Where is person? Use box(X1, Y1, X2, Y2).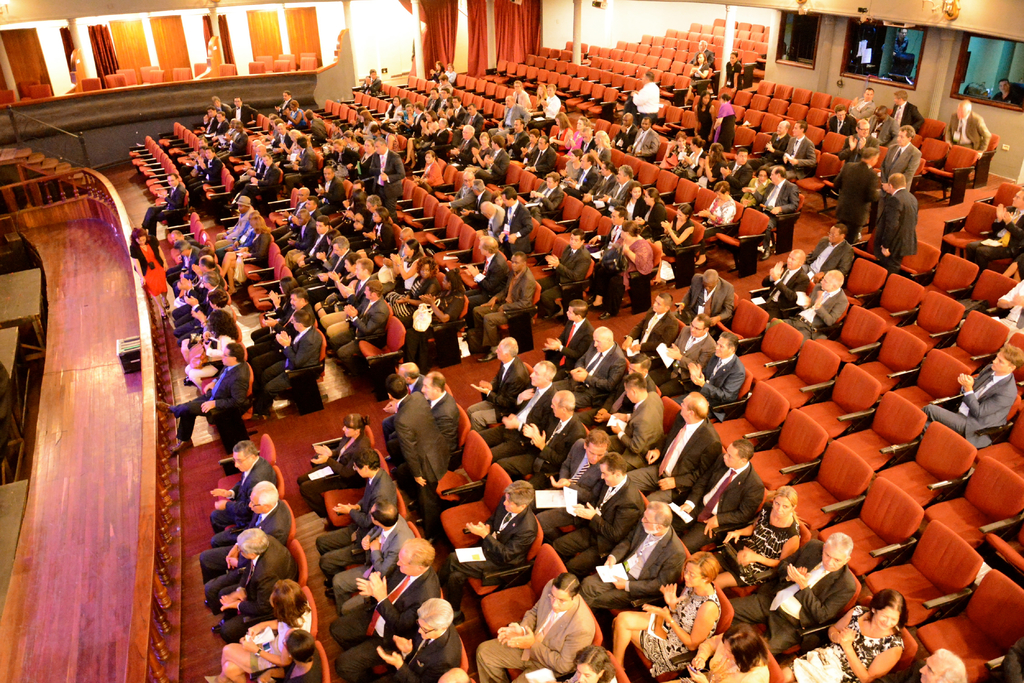
box(993, 83, 1020, 104).
